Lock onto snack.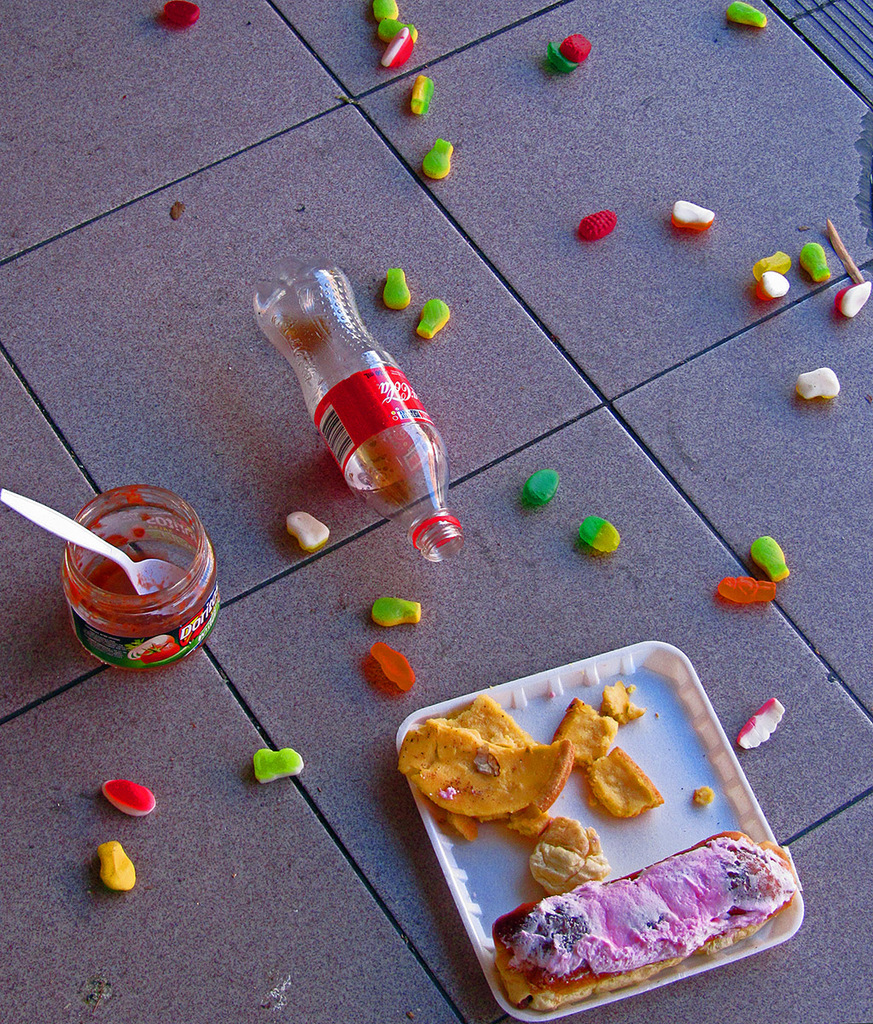
Locked: pyautogui.locateOnScreen(797, 242, 832, 282).
